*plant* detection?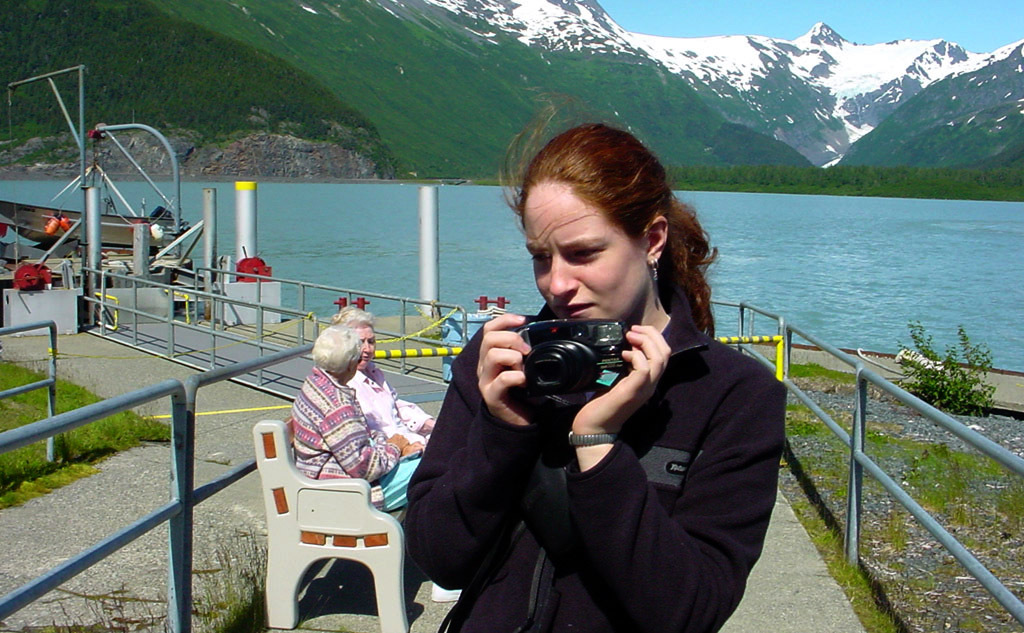
Rect(54, 529, 271, 632)
